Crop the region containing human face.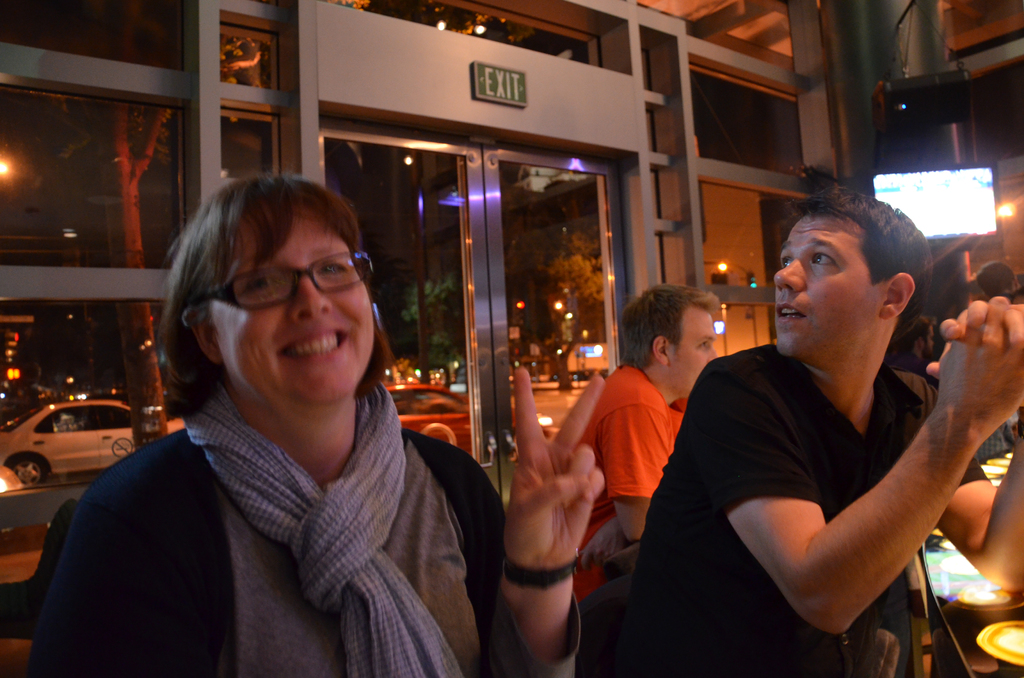
Crop region: locate(771, 215, 866, 356).
